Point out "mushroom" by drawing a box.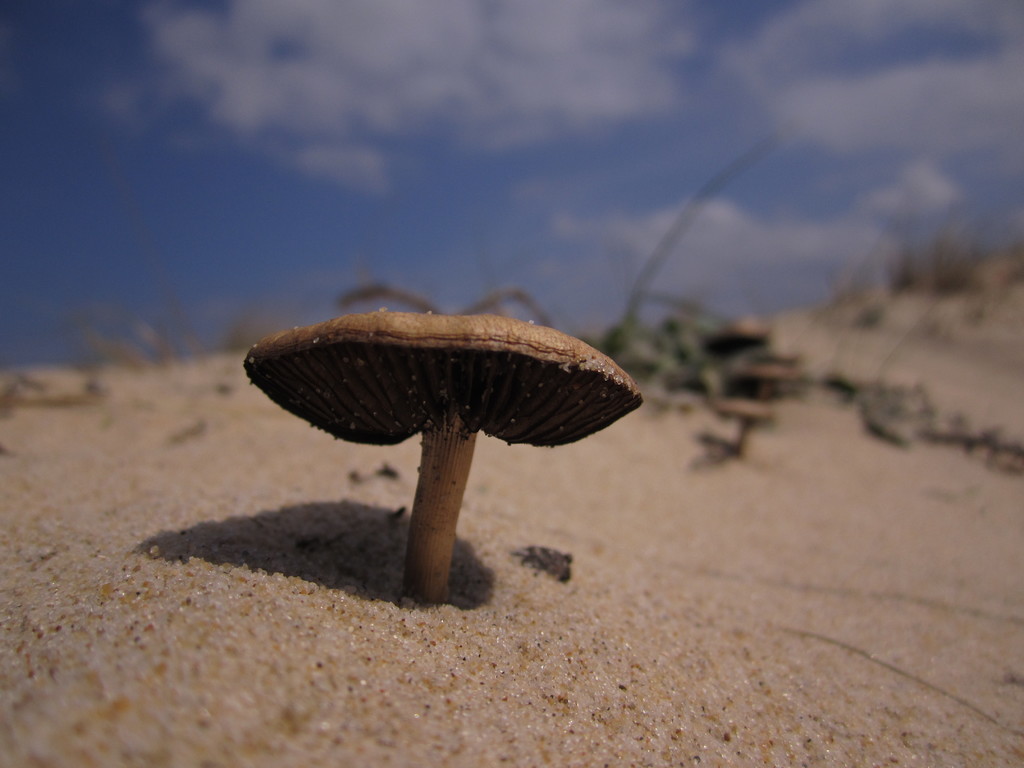
rect(227, 296, 656, 617).
